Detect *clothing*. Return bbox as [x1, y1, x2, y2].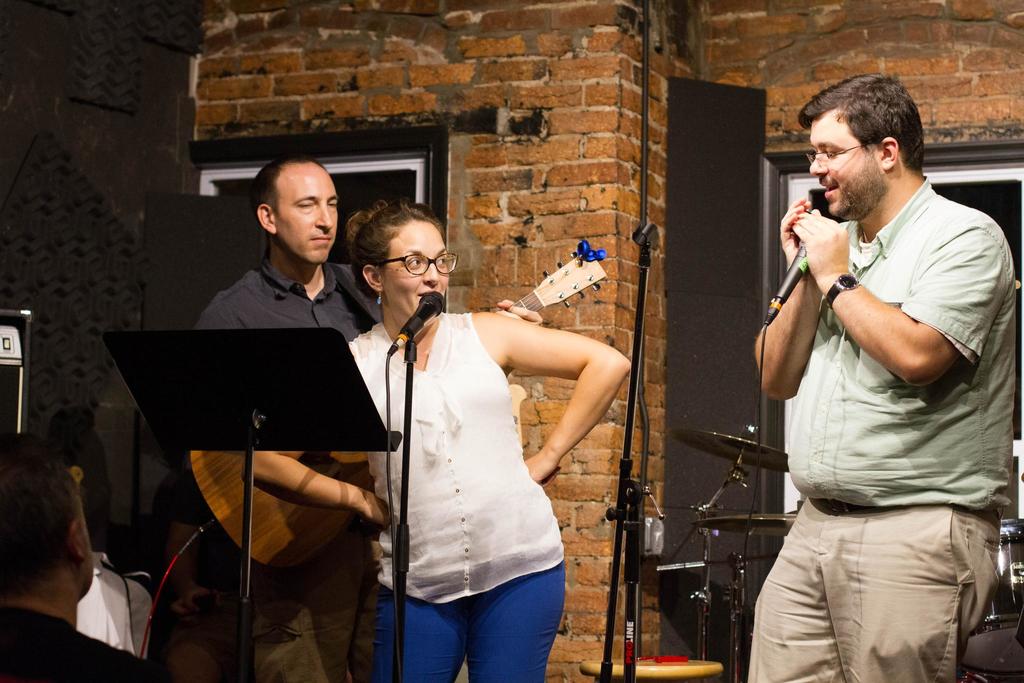
[0, 607, 161, 682].
